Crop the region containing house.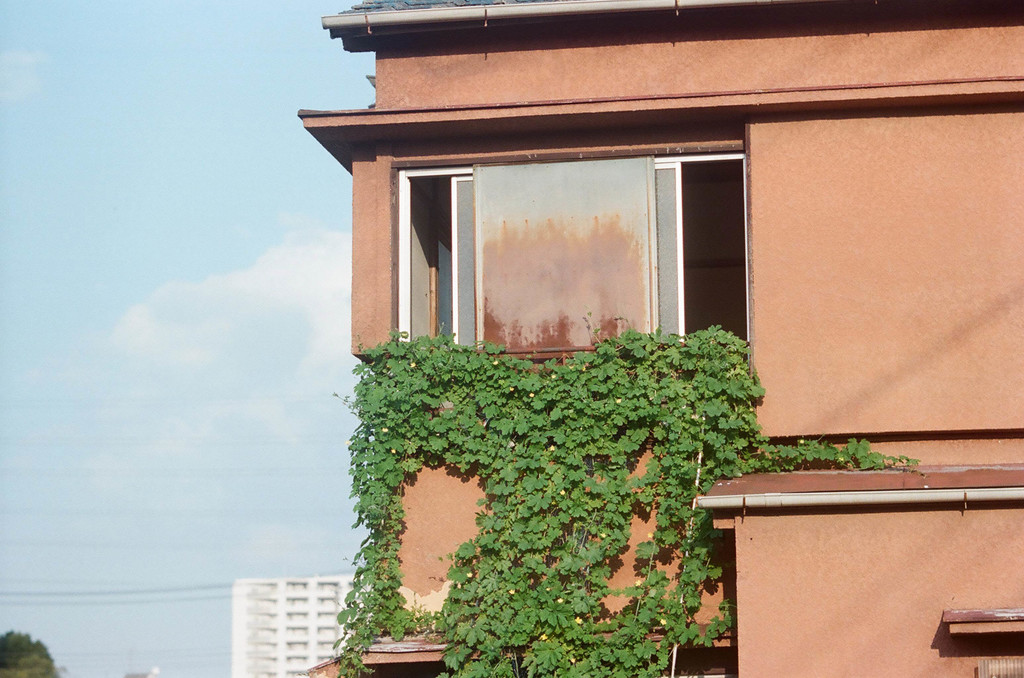
Crop region: [273, 0, 998, 635].
